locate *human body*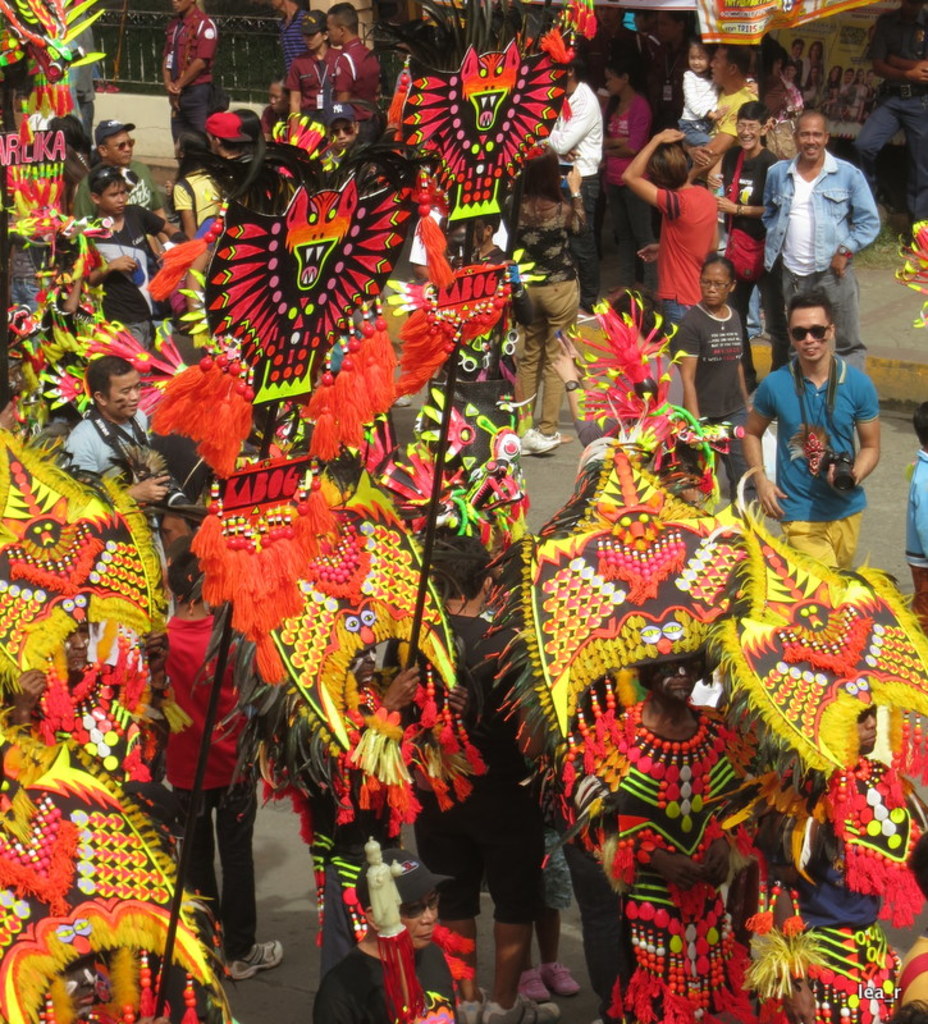
(503, 164, 593, 444)
